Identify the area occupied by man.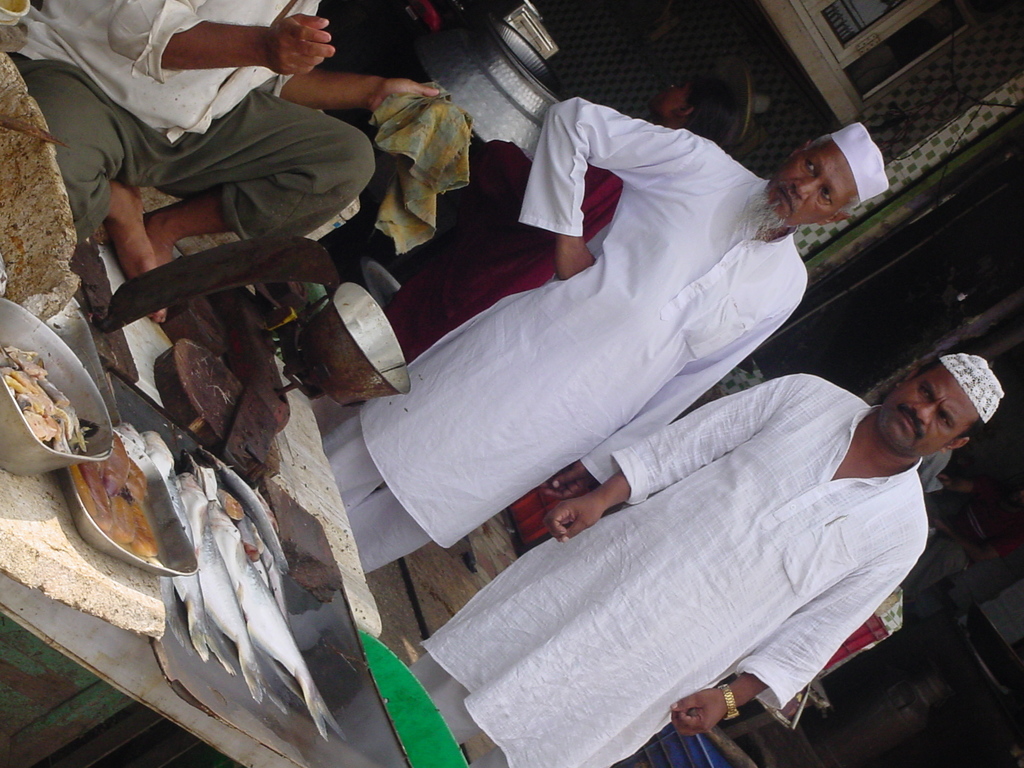
Area: locate(394, 356, 1017, 767).
